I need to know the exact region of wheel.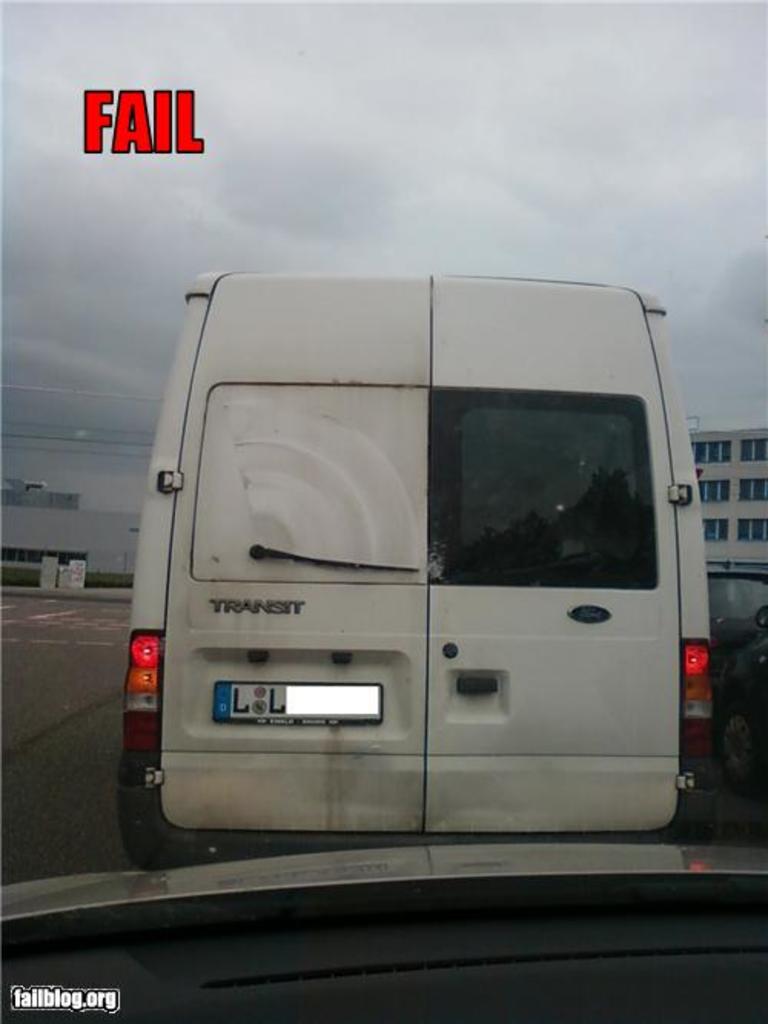
Region: l=711, t=702, r=766, b=798.
